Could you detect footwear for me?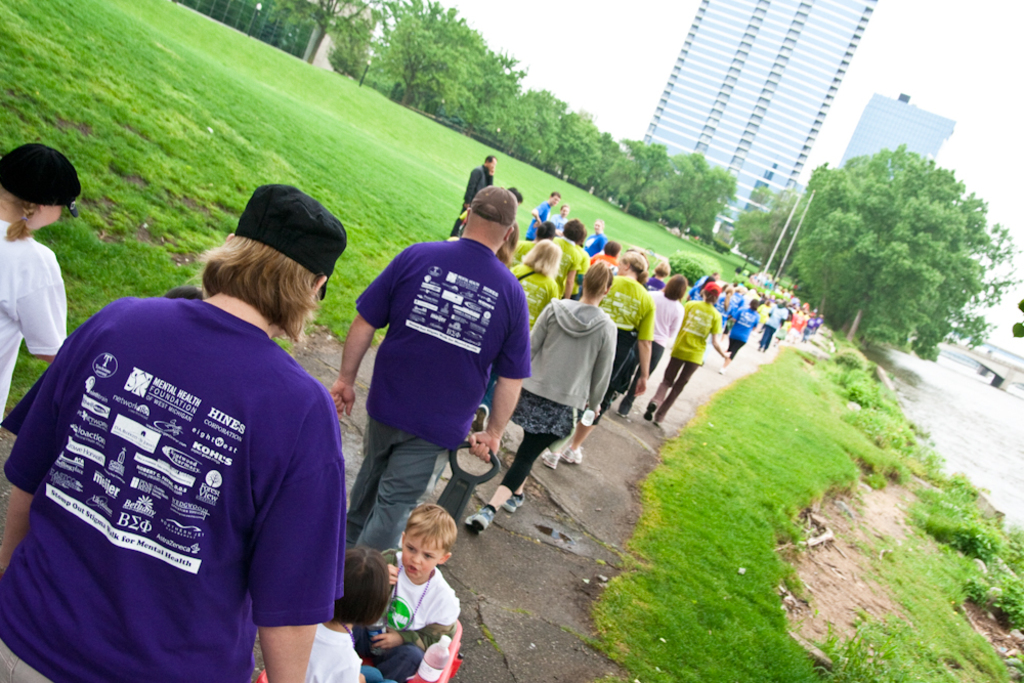
Detection result: {"left": 543, "top": 451, "right": 555, "bottom": 472}.
